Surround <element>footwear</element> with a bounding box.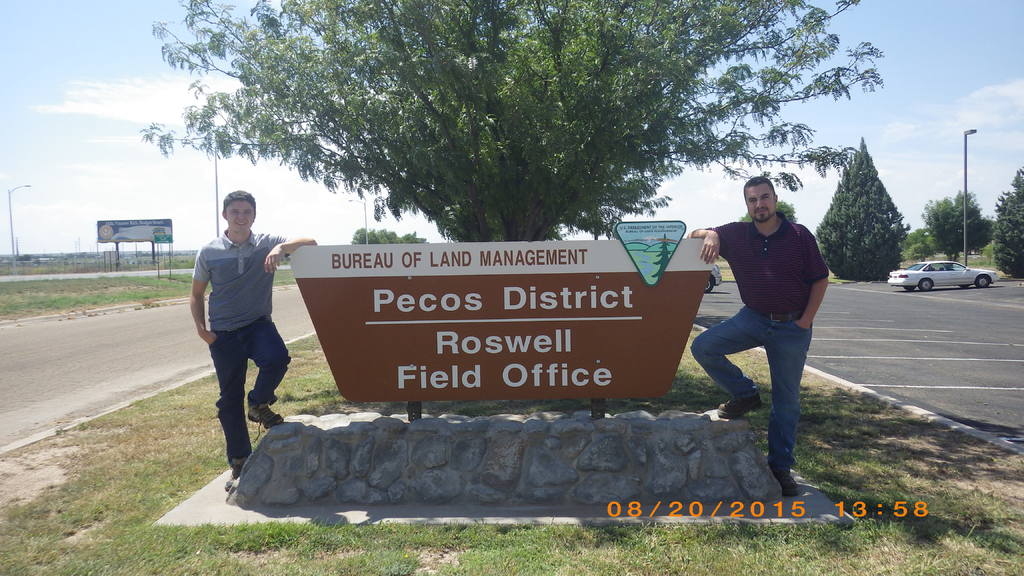
<region>774, 468, 799, 499</region>.
